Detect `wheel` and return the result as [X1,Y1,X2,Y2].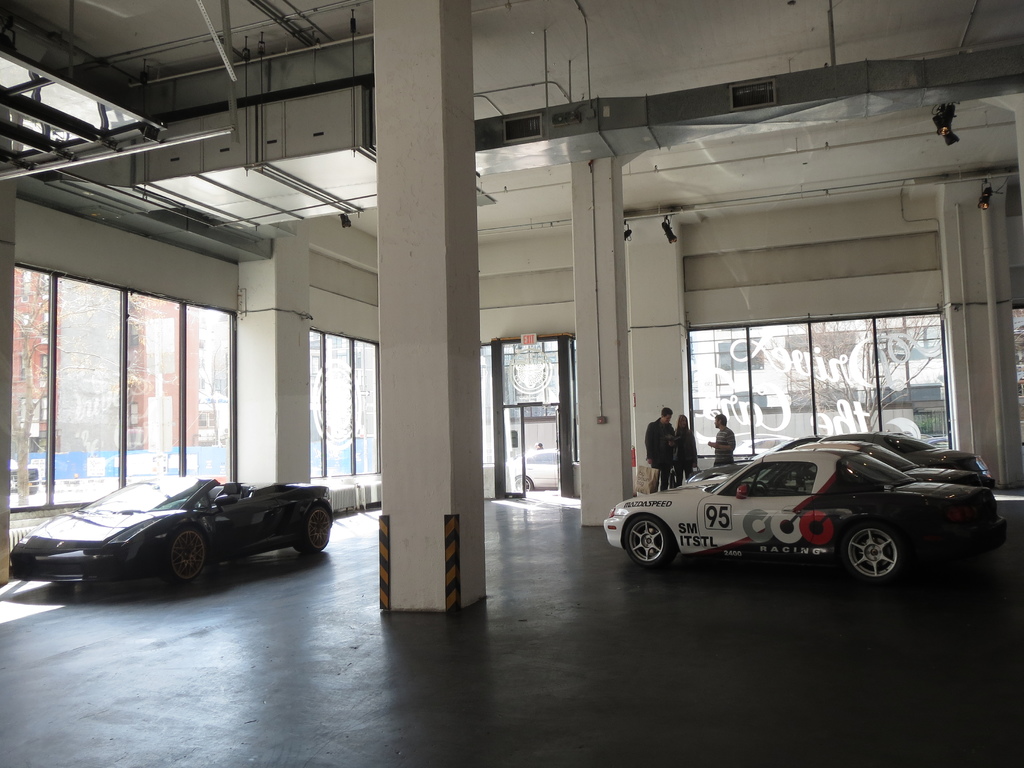
[844,525,902,582].
